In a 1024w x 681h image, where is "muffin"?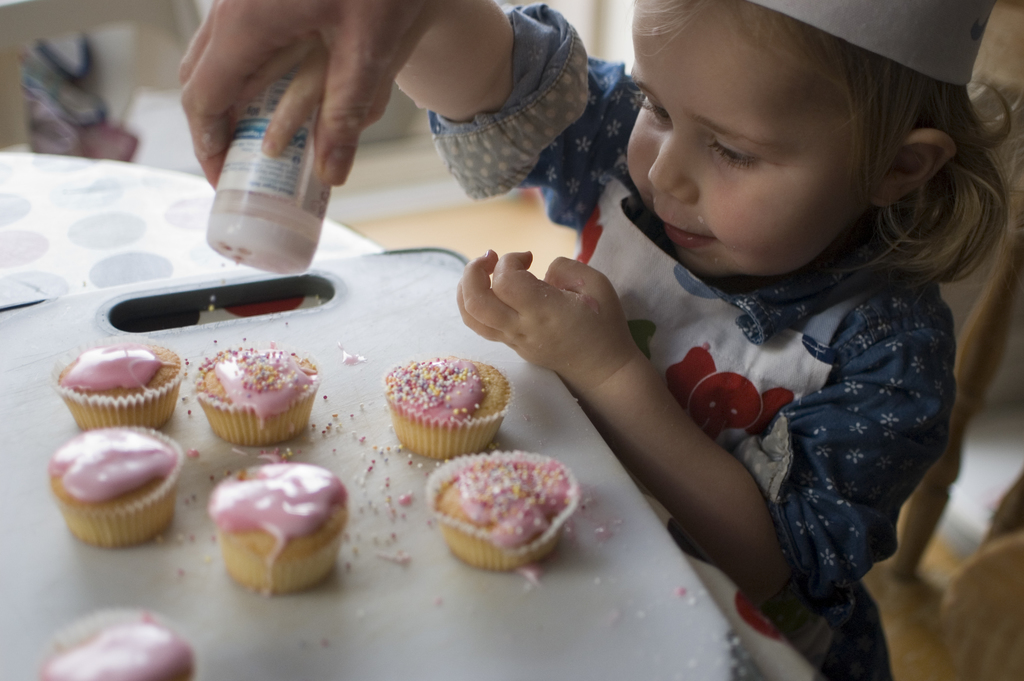
{"x1": 50, "y1": 338, "x2": 190, "y2": 429}.
